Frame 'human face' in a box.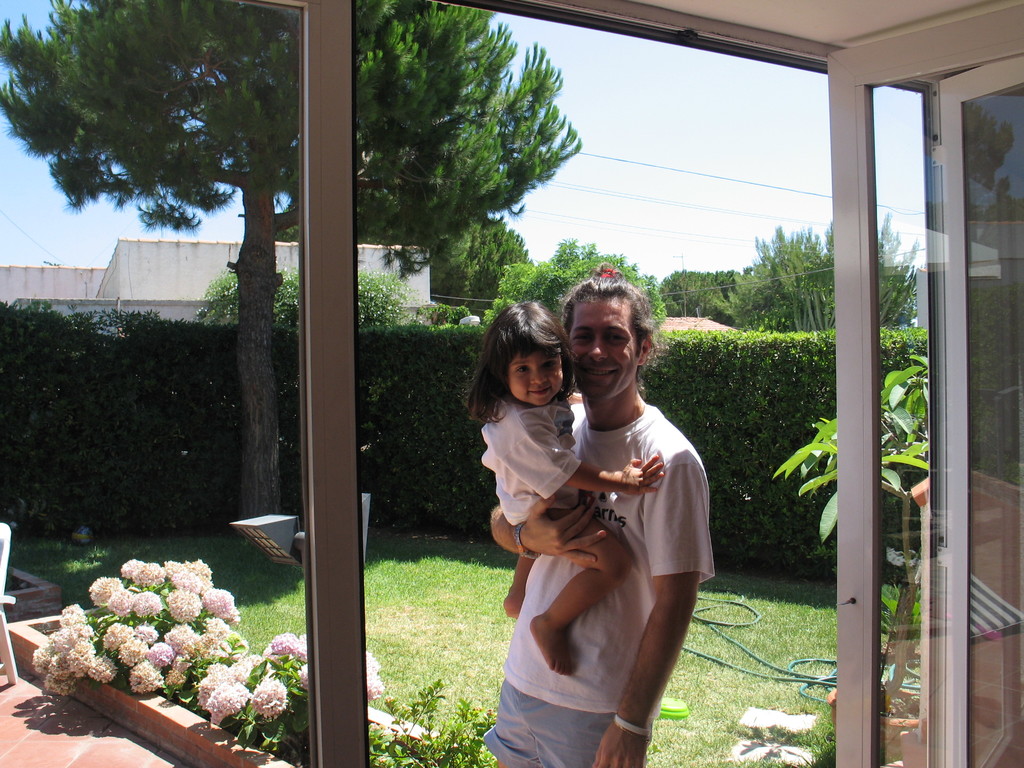
bbox=(572, 305, 643, 398).
